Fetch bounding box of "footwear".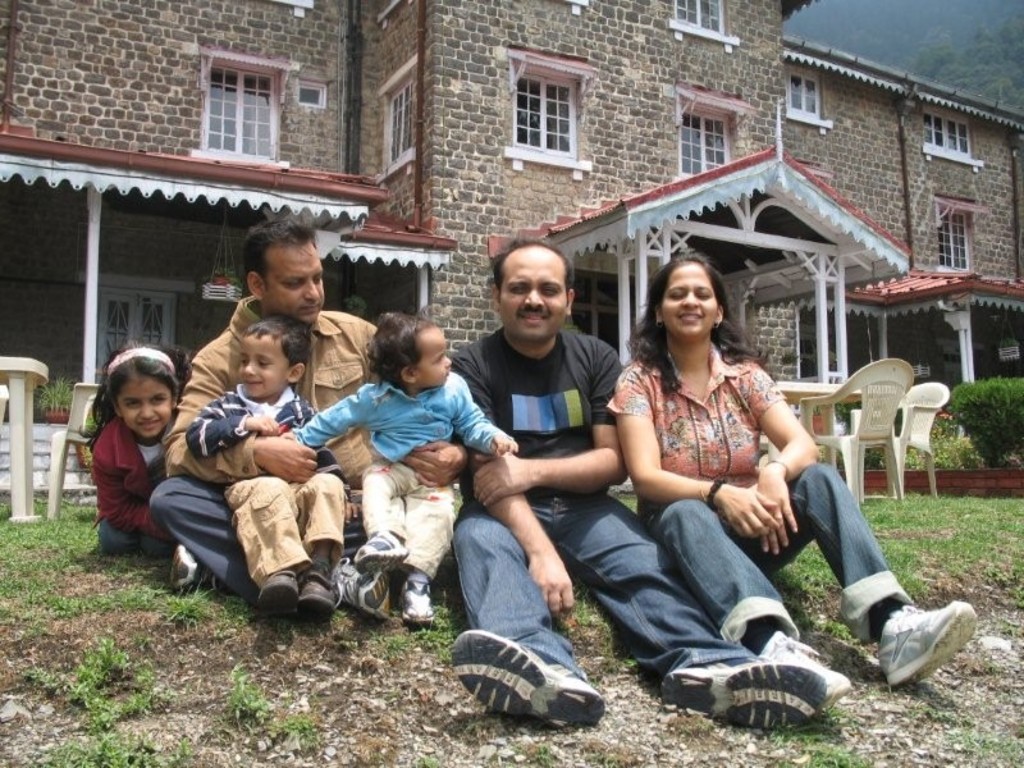
Bbox: <box>768,639,858,704</box>.
